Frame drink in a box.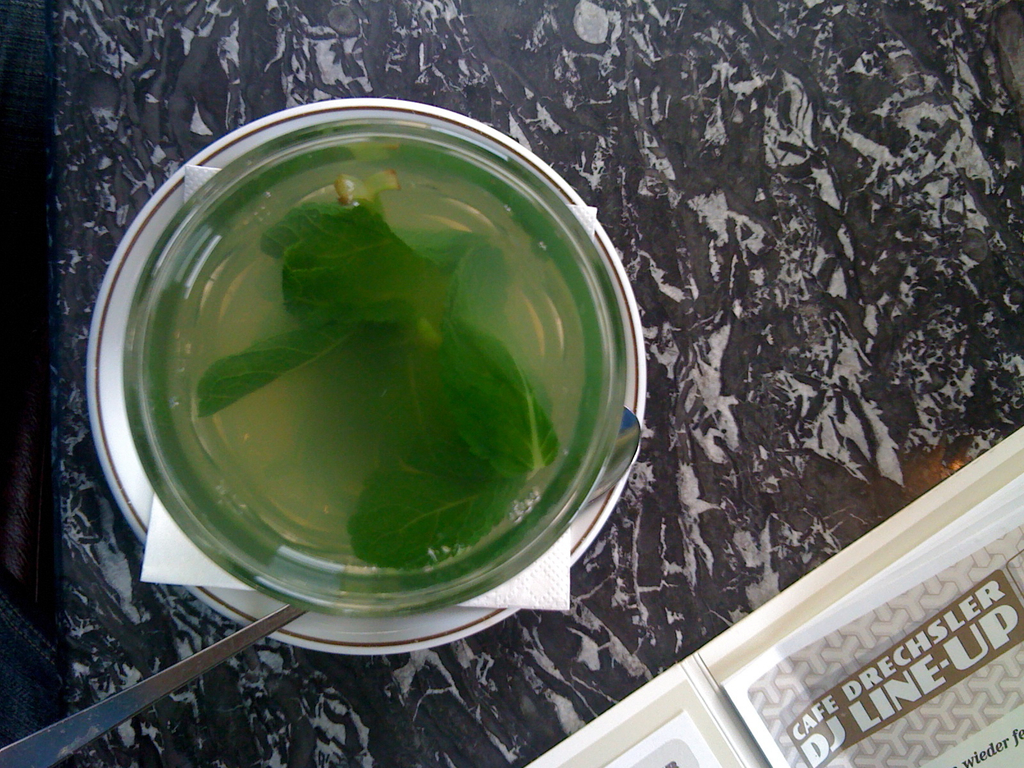
bbox=[97, 98, 647, 653].
